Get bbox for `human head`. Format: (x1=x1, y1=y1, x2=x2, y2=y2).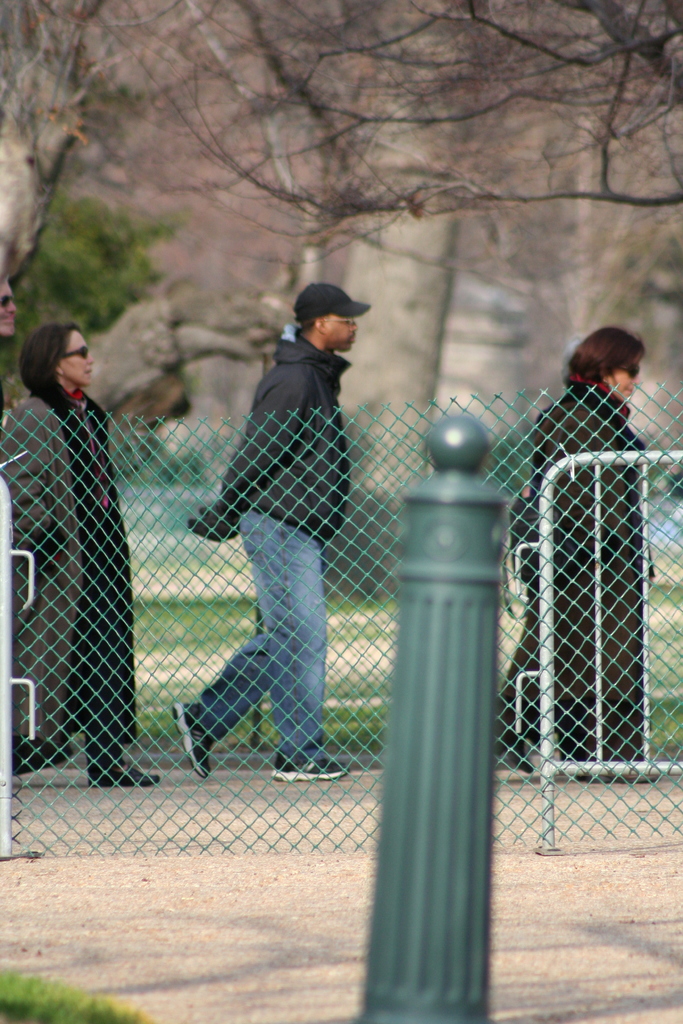
(x1=286, y1=278, x2=367, y2=358).
